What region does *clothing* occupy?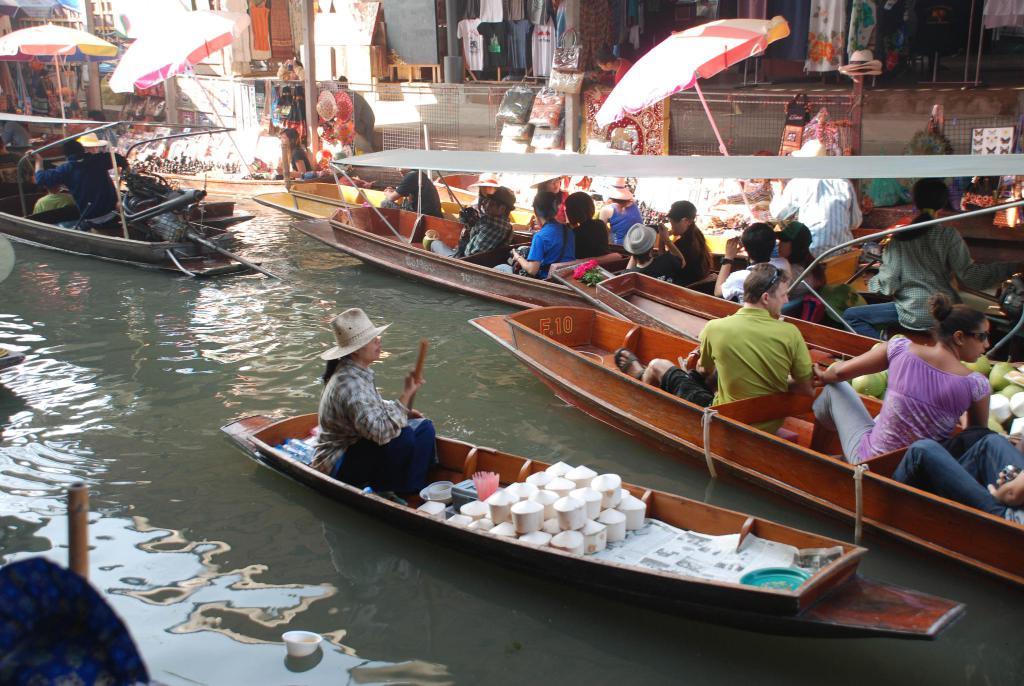
box=[33, 158, 134, 230].
